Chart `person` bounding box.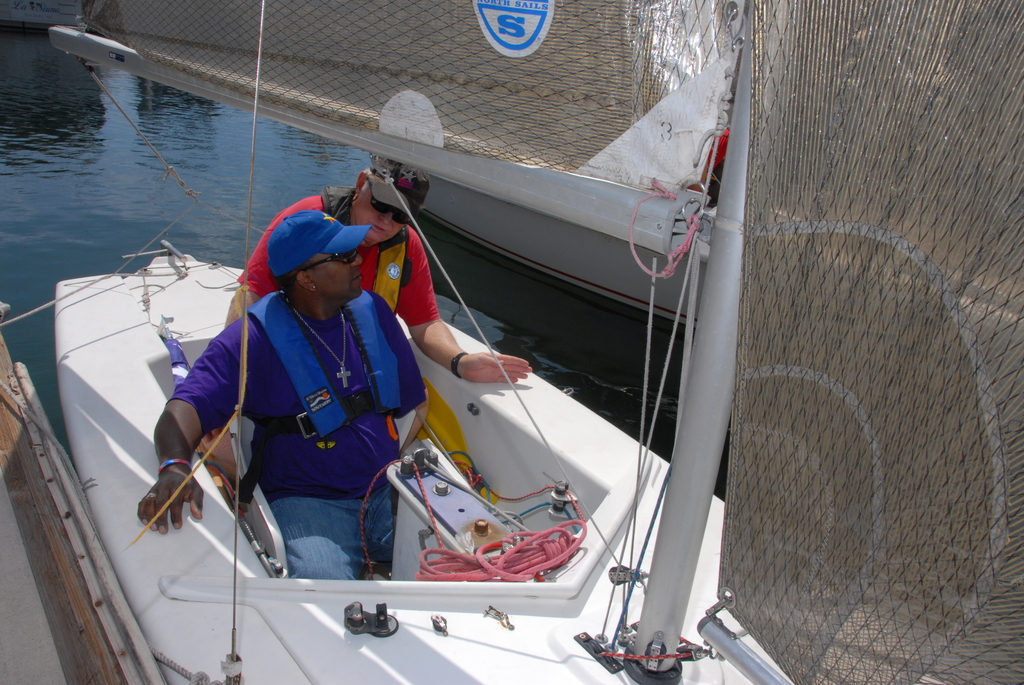
Charted: {"x1": 194, "y1": 153, "x2": 535, "y2": 490}.
